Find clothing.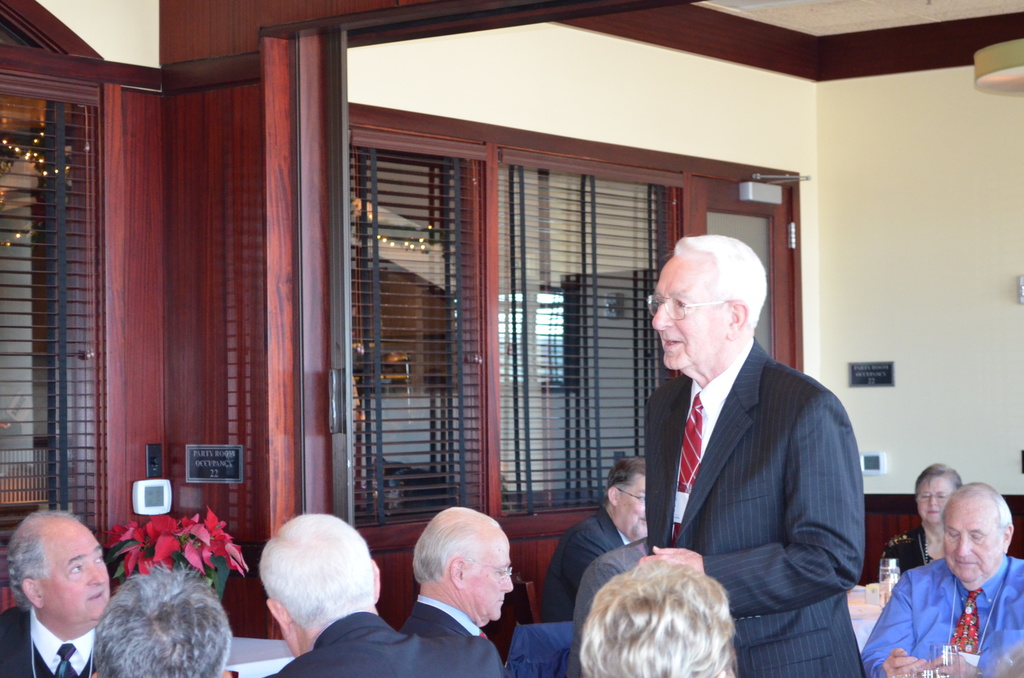
(left=564, top=541, right=652, bottom=677).
